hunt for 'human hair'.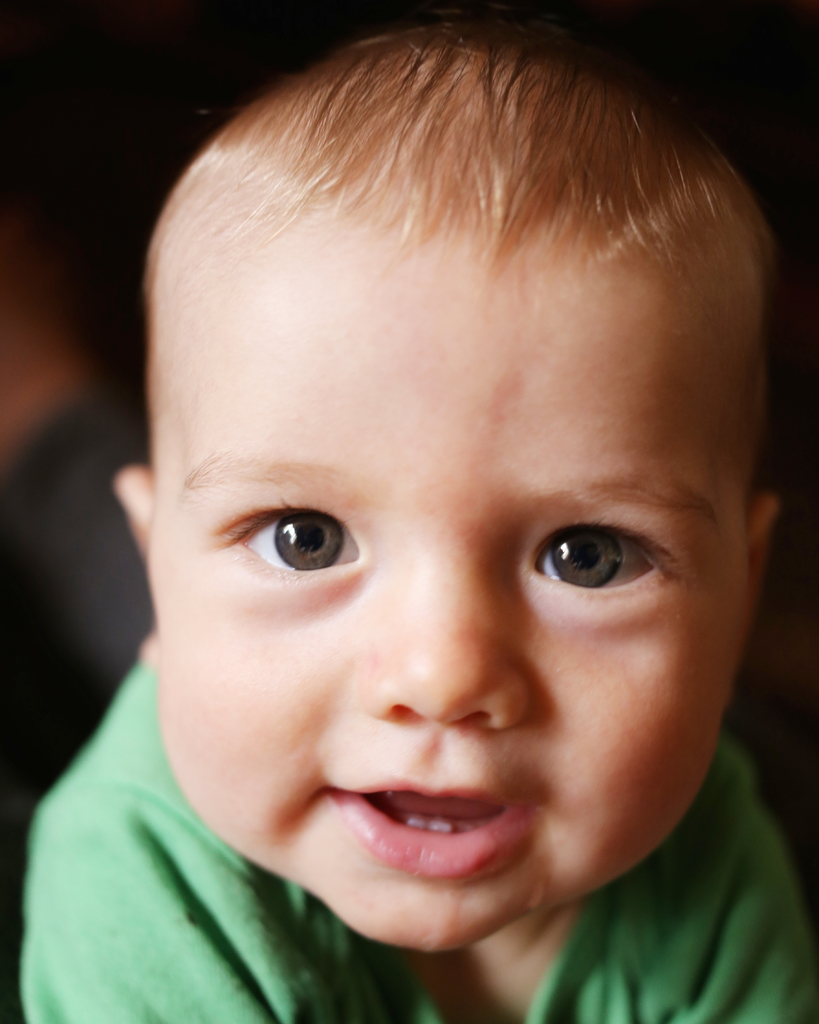
Hunted down at 139,15,783,384.
